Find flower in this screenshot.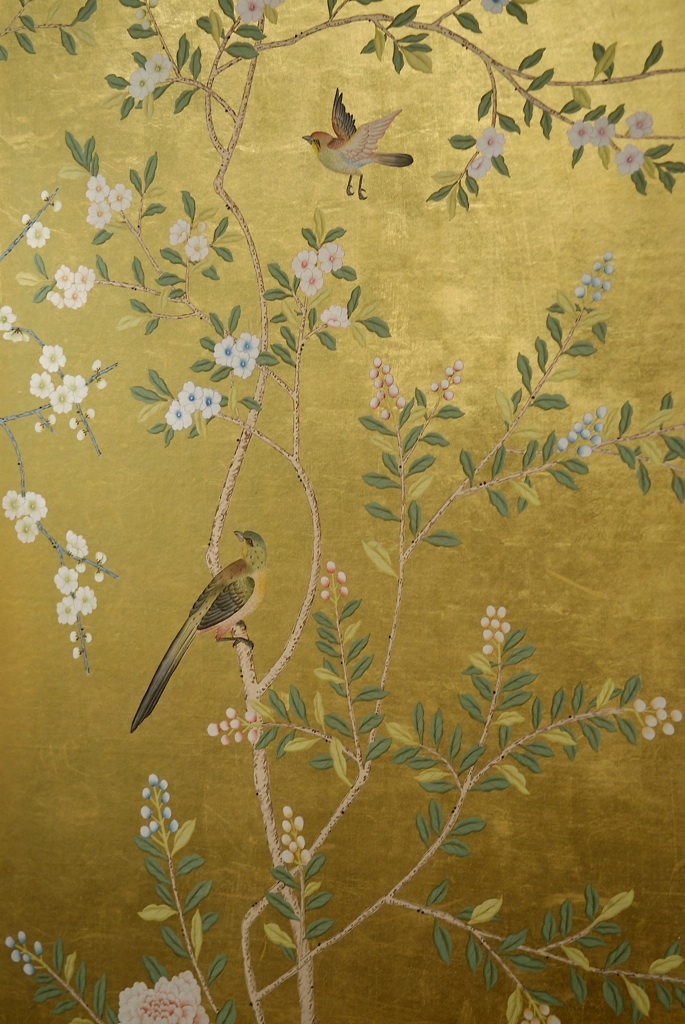
The bounding box for flower is left=39, top=339, right=69, bottom=371.
